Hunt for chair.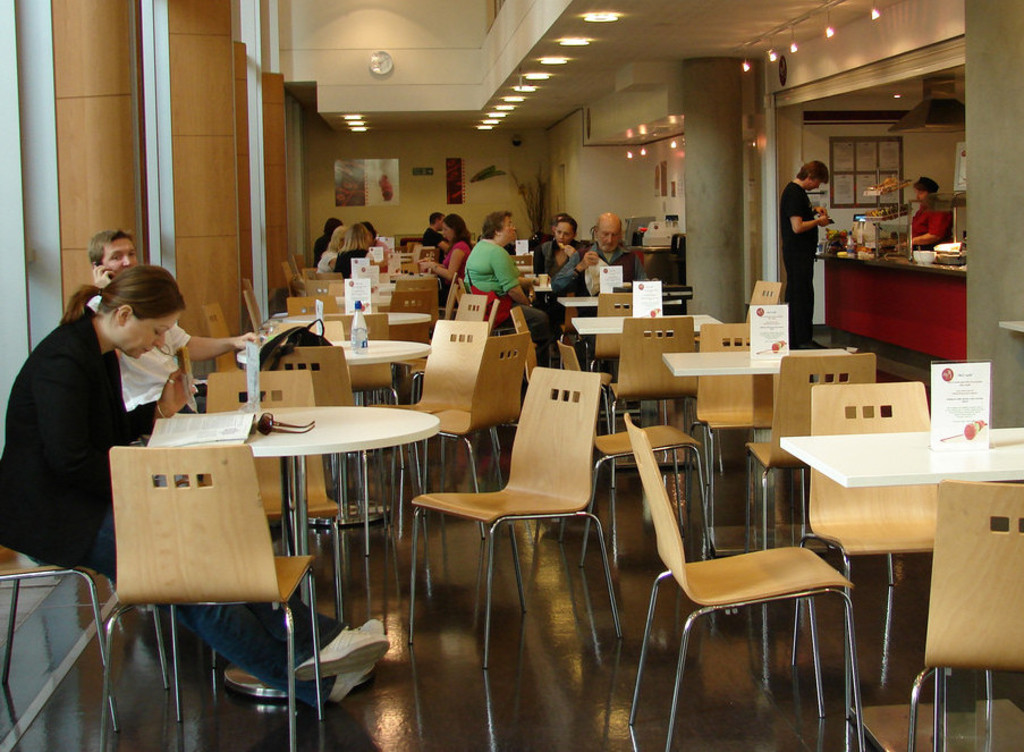
Hunted down at bbox=(458, 295, 482, 318).
